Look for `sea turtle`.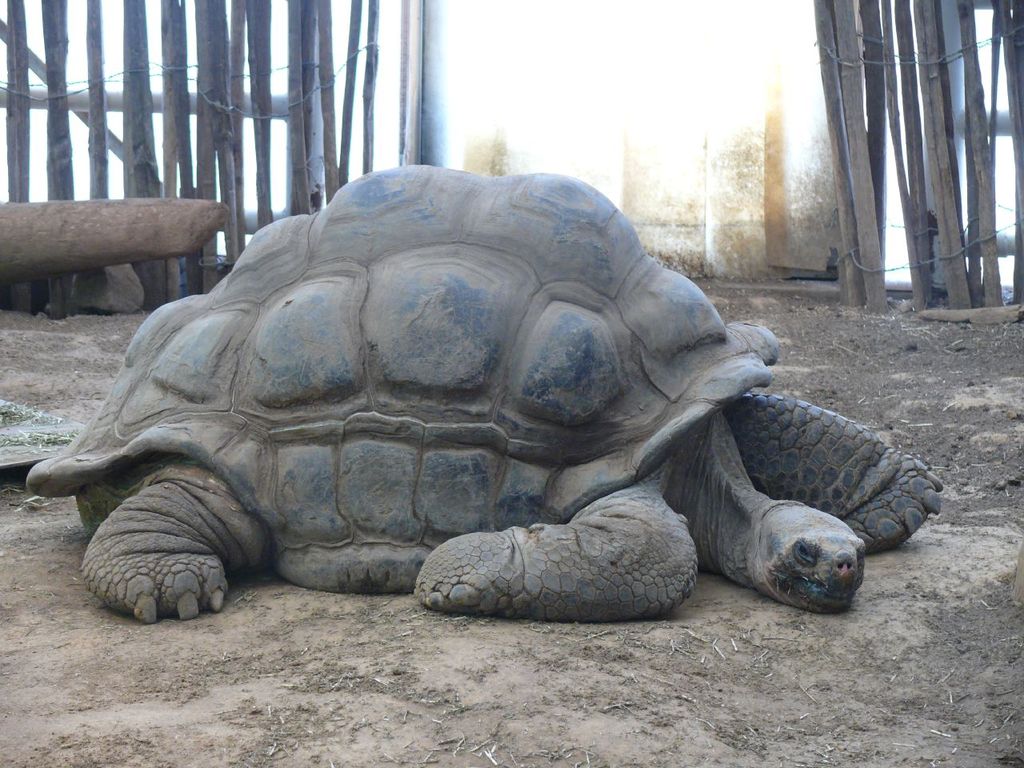
Found: 17/160/951/640.
